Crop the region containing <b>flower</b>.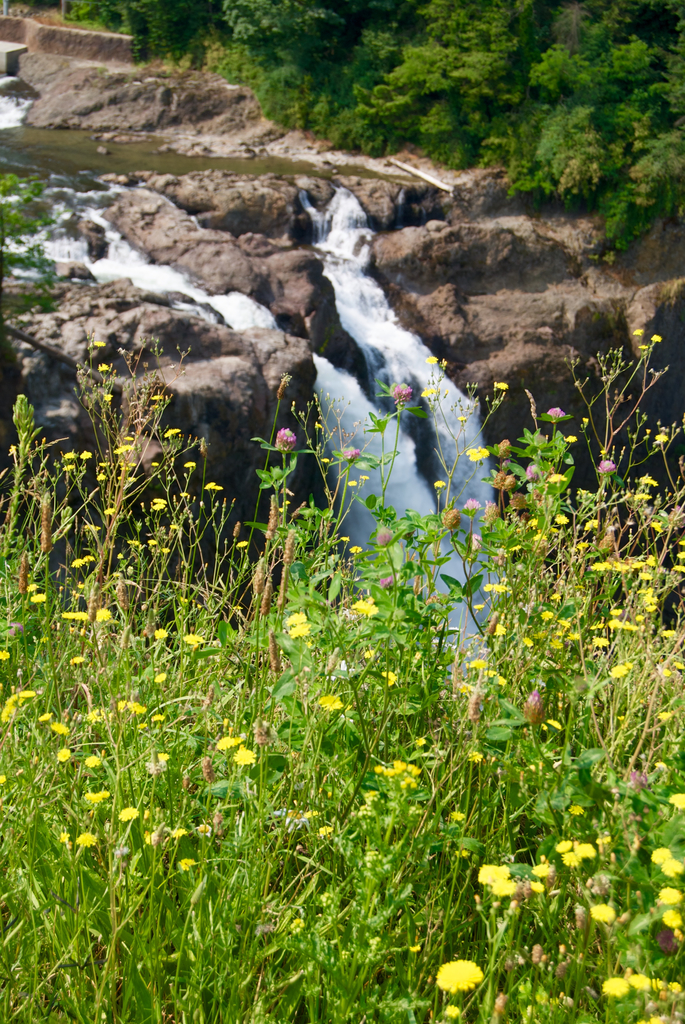
Crop region: Rect(312, 696, 347, 707).
